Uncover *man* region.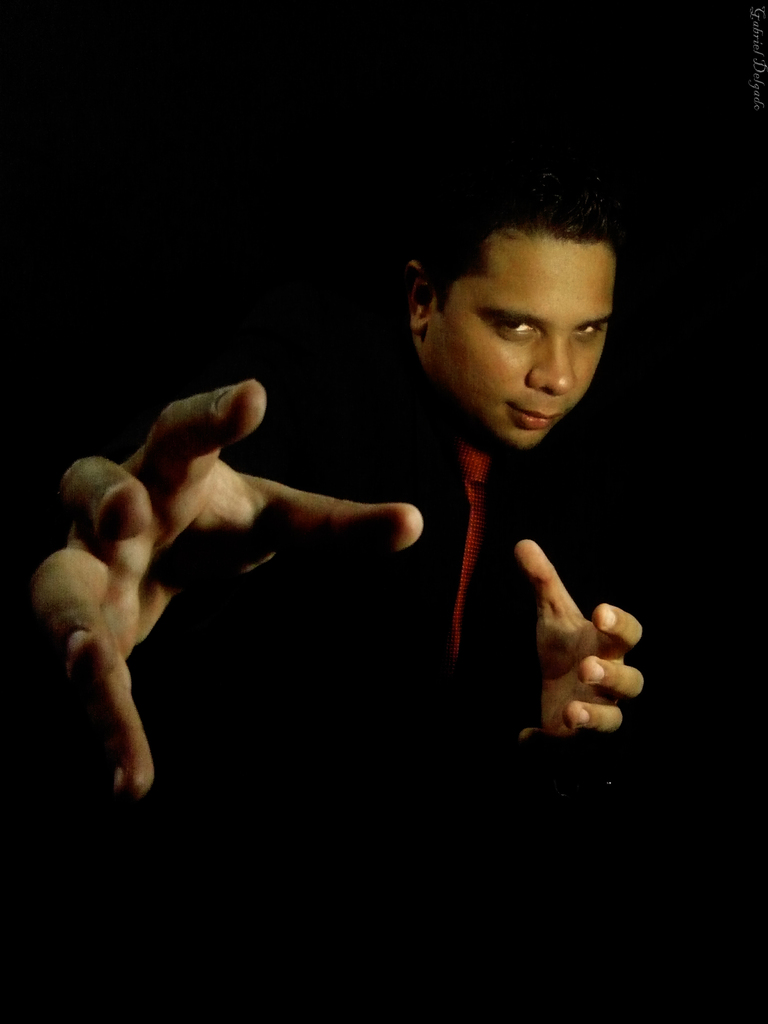
Uncovered: x1=1 y1=132 x2=647 y2=1023.
